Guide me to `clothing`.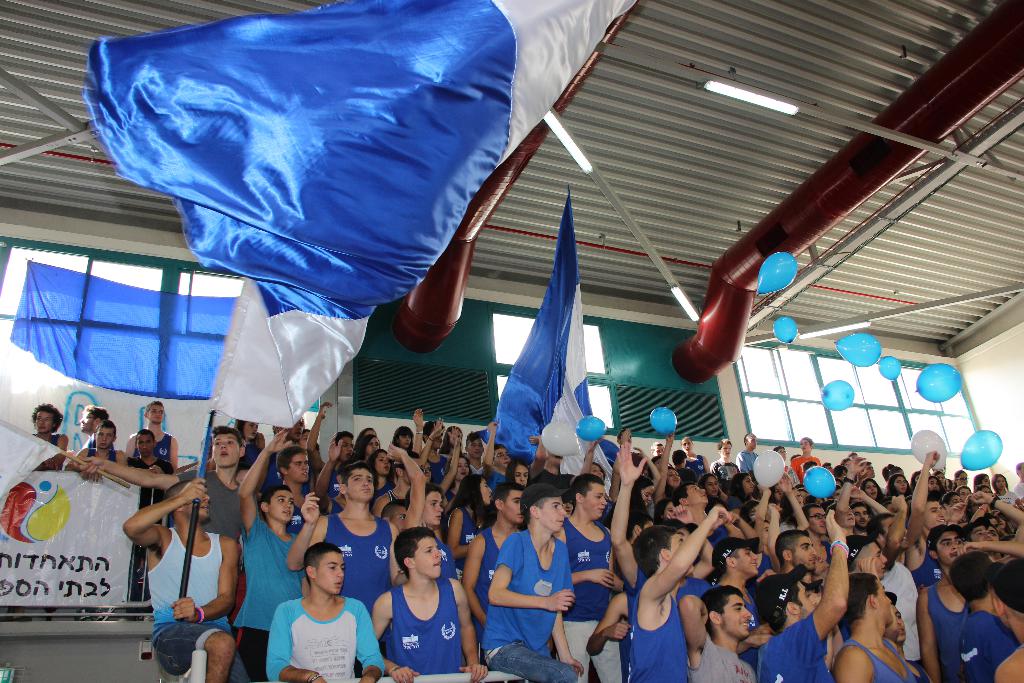
Guidance: x1=318, y1=506, x2=398, y2=587.
